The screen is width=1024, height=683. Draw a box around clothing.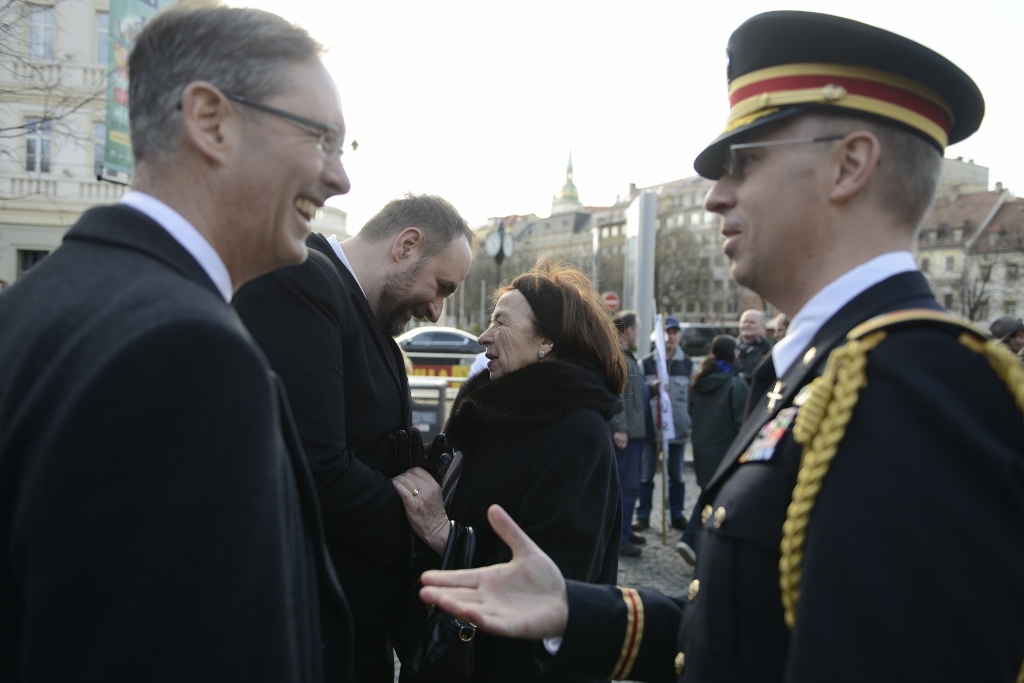
(731,334,770,380).
